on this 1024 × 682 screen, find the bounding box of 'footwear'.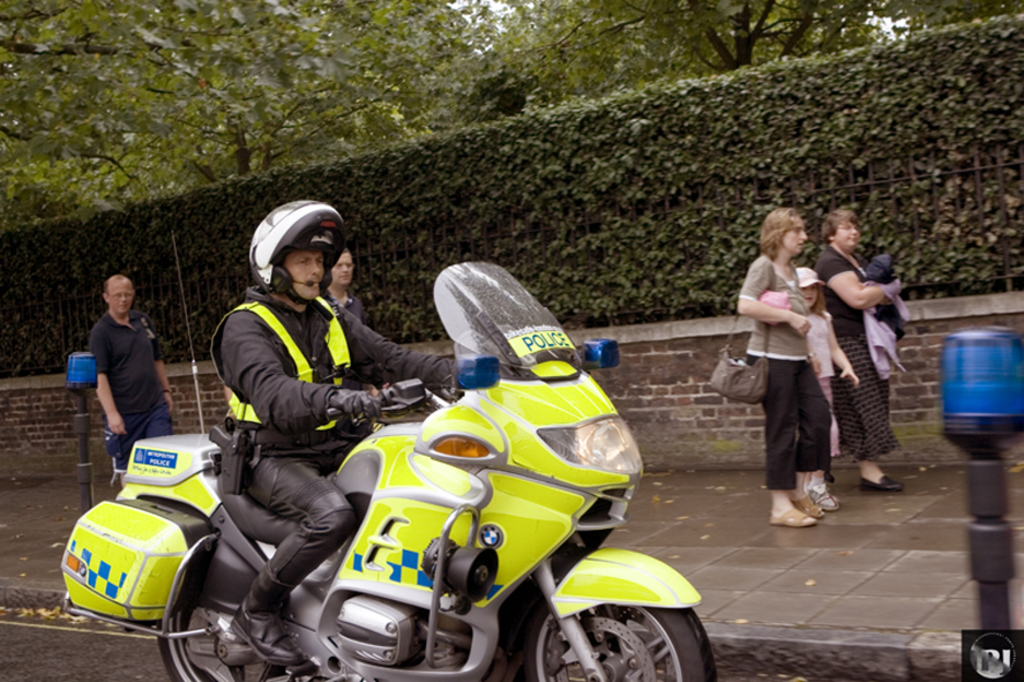
Bounding box: box=[801, 487, 824, 518].
